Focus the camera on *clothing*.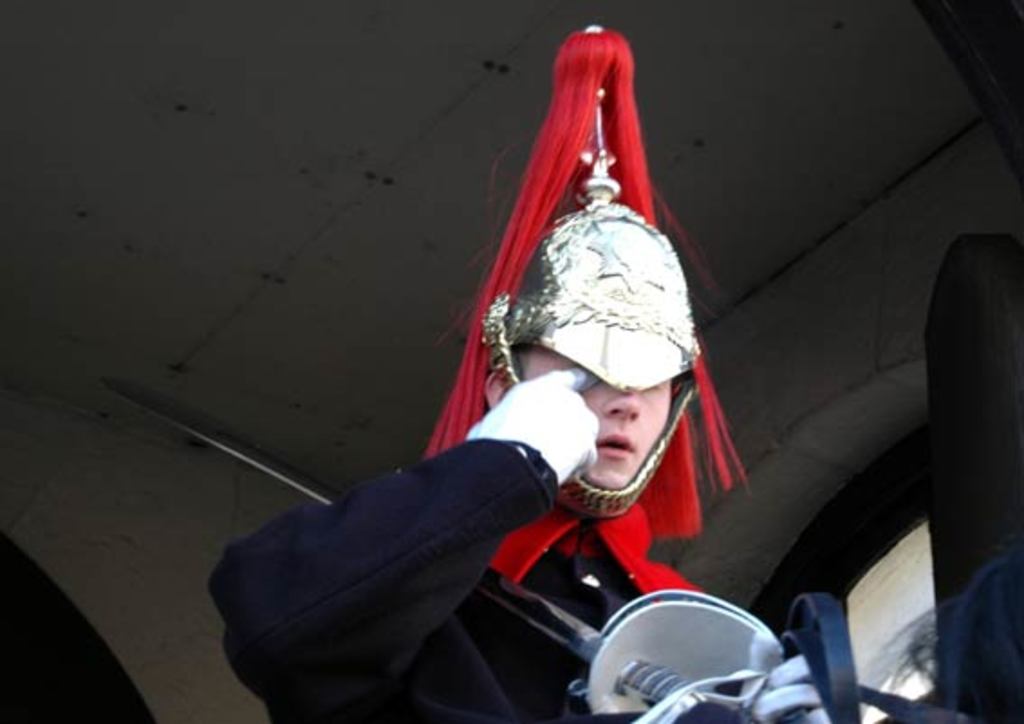
Focus region: BBox(206, 410, 619, 722).
